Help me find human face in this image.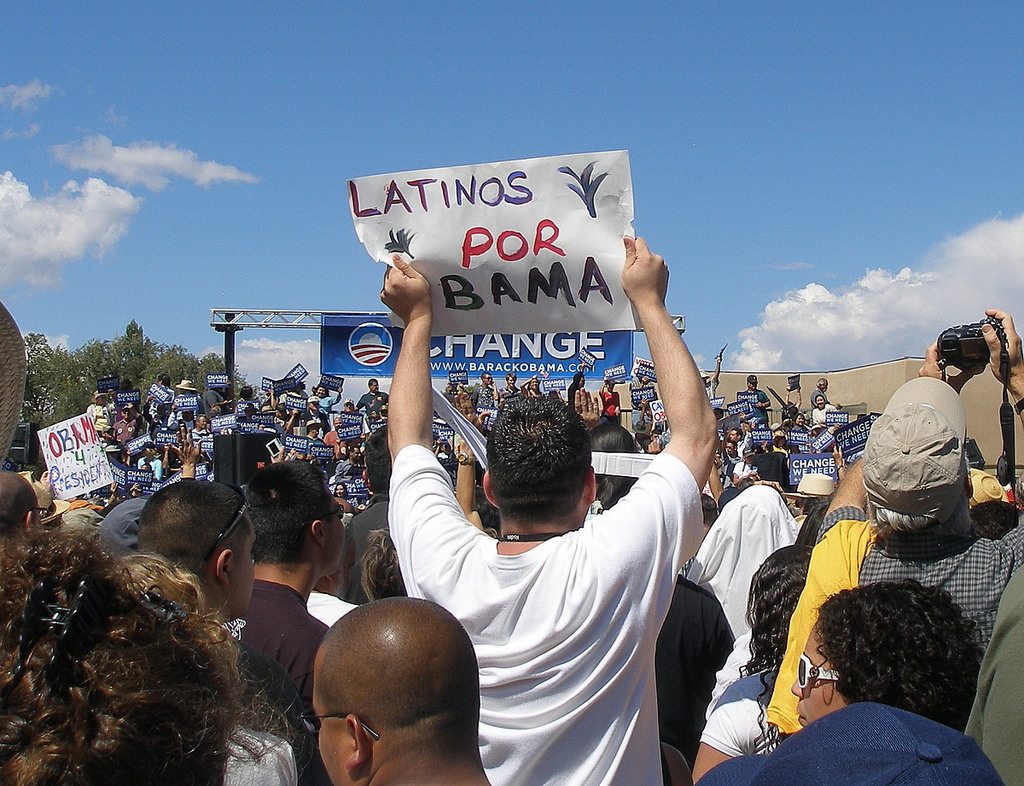
Found it: bbox=(370, 381, 380, 391).
